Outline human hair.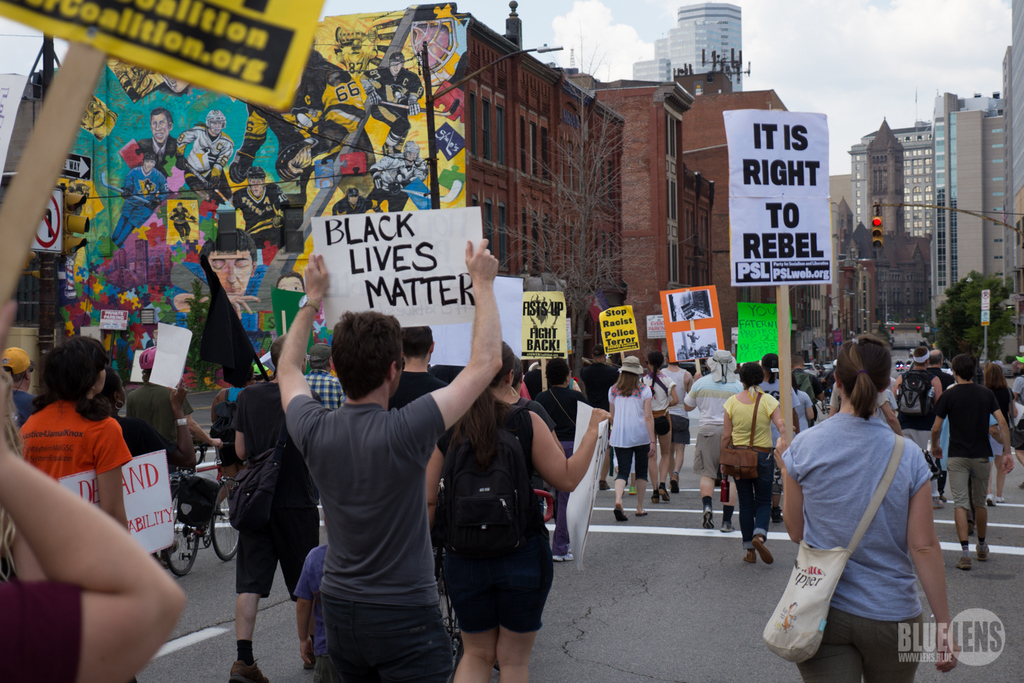
Outline: {"x1": 0, "y1": 367, "x2": 27, "y2": 585}.
